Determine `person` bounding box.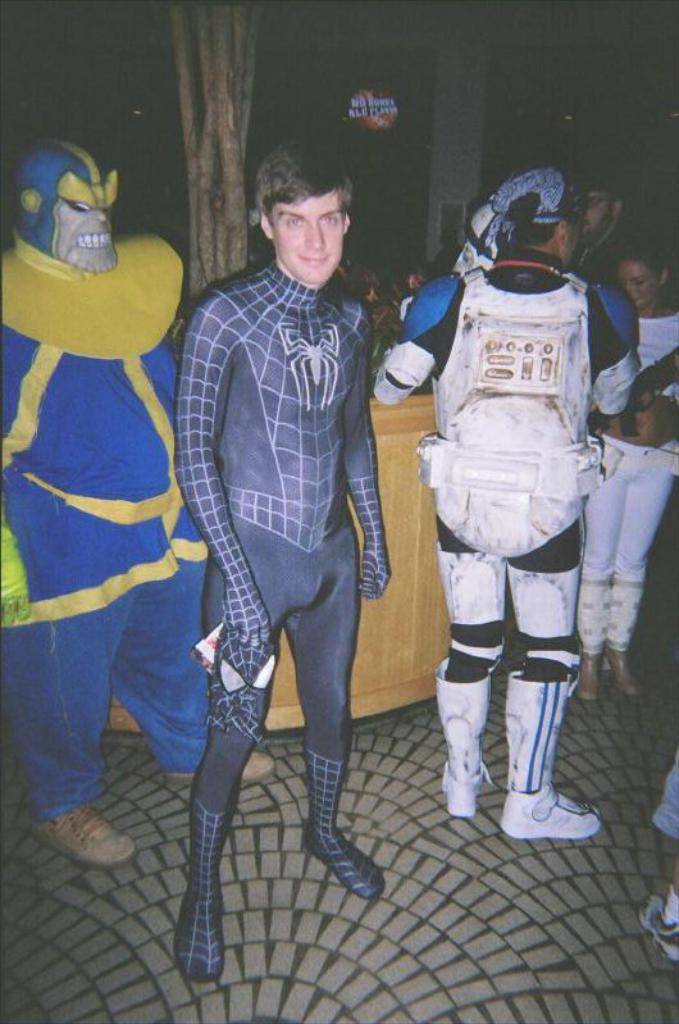
Determined: 172:138:391:983.
